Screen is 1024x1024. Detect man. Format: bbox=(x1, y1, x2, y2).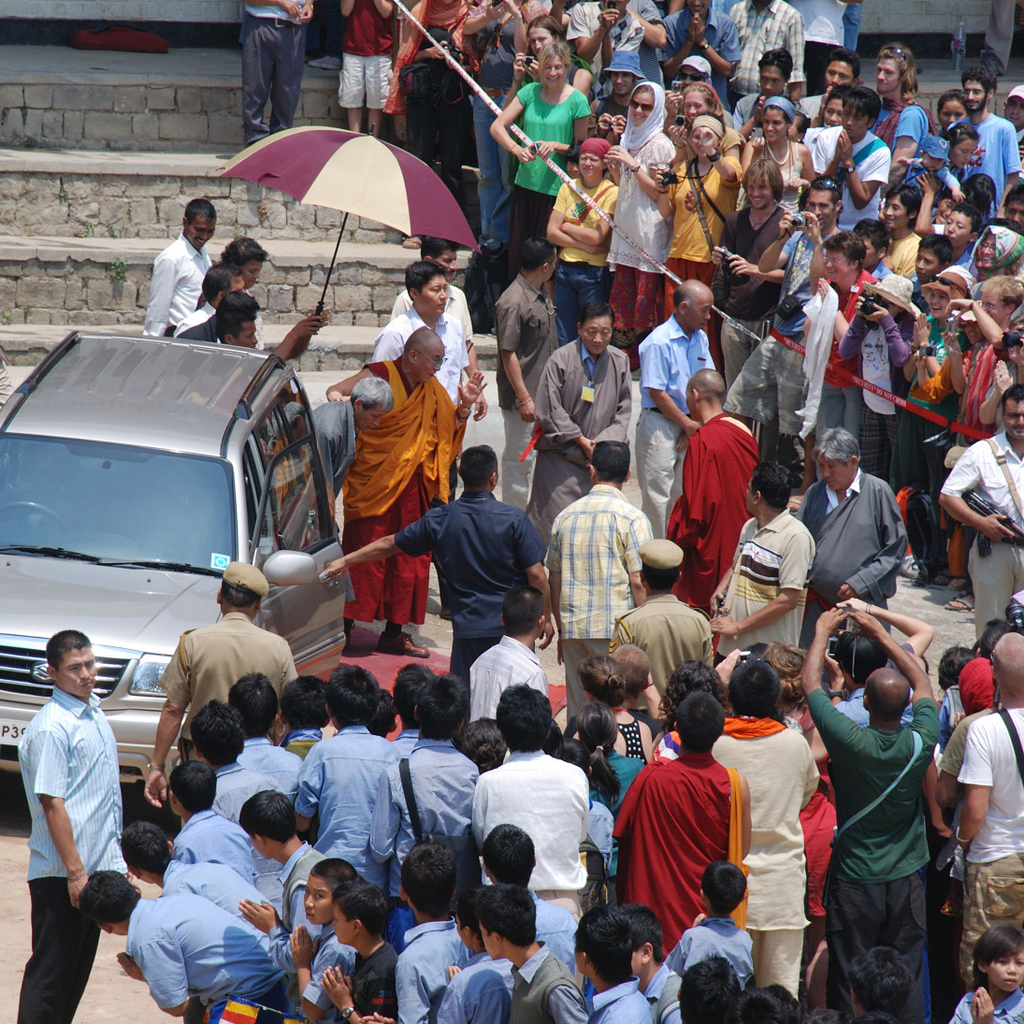
bbox=(627, 272, 720, 544).
